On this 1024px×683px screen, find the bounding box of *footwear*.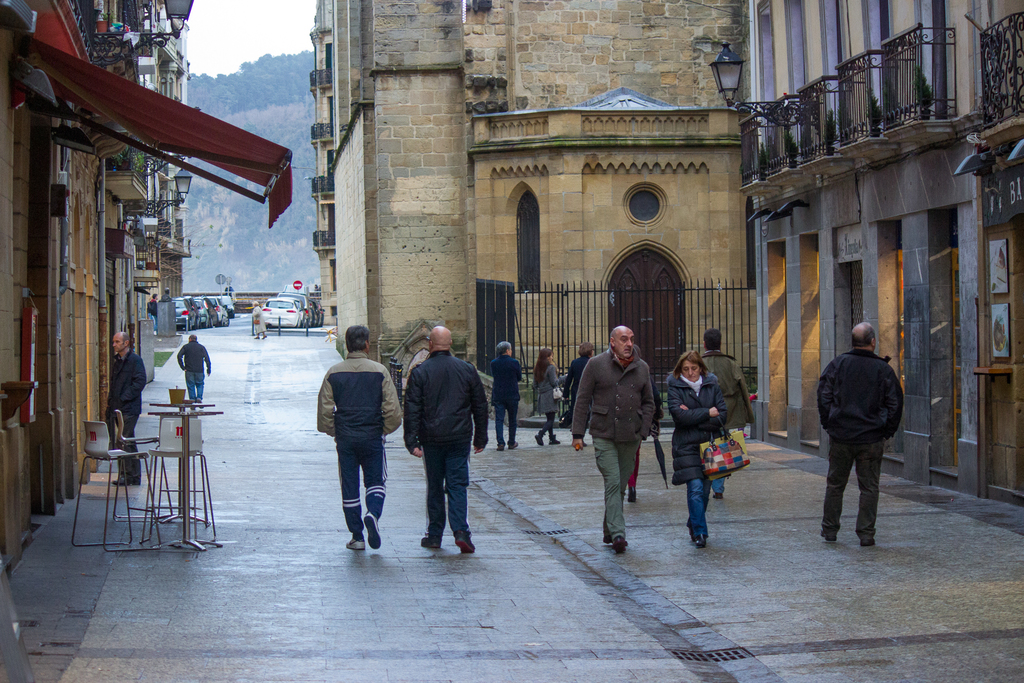
Bounding box: detection(454, 534, 477, 554).
